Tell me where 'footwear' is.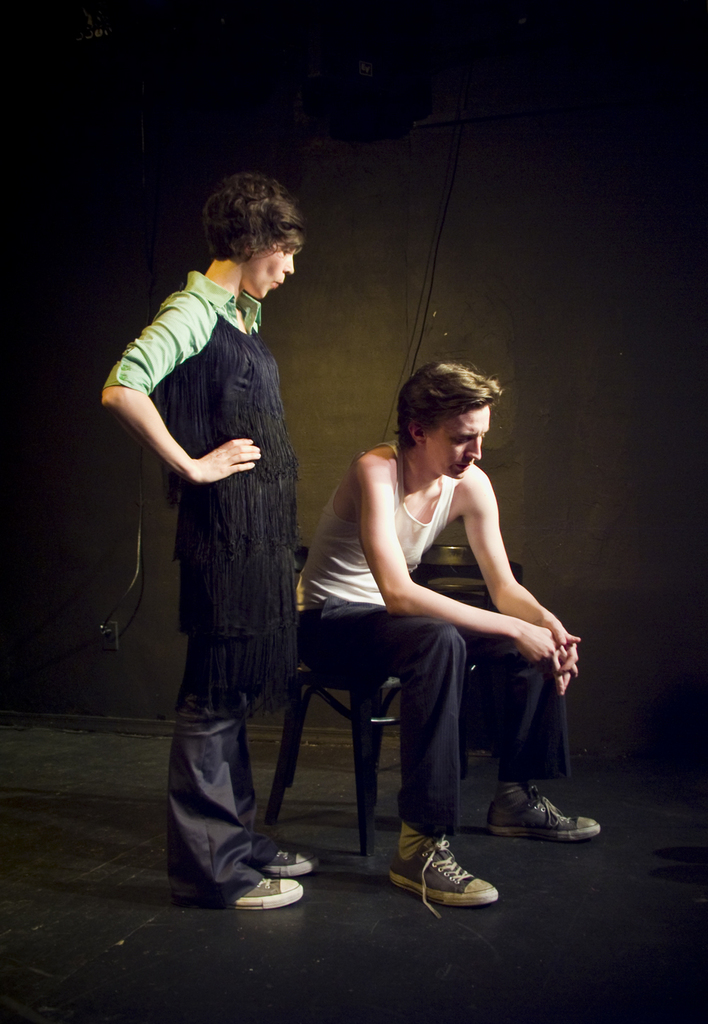
'footwear' is at (x1=485, y1=773, x2=597, y2=841).
